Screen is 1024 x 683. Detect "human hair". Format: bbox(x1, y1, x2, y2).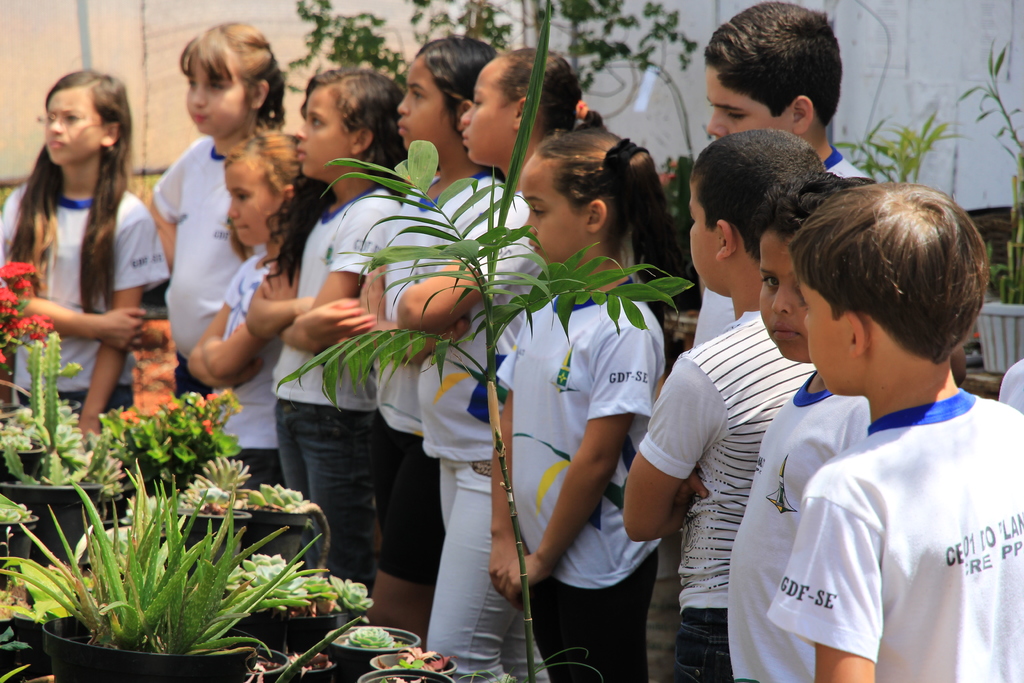
bbox(415, 31, 504, 185).
